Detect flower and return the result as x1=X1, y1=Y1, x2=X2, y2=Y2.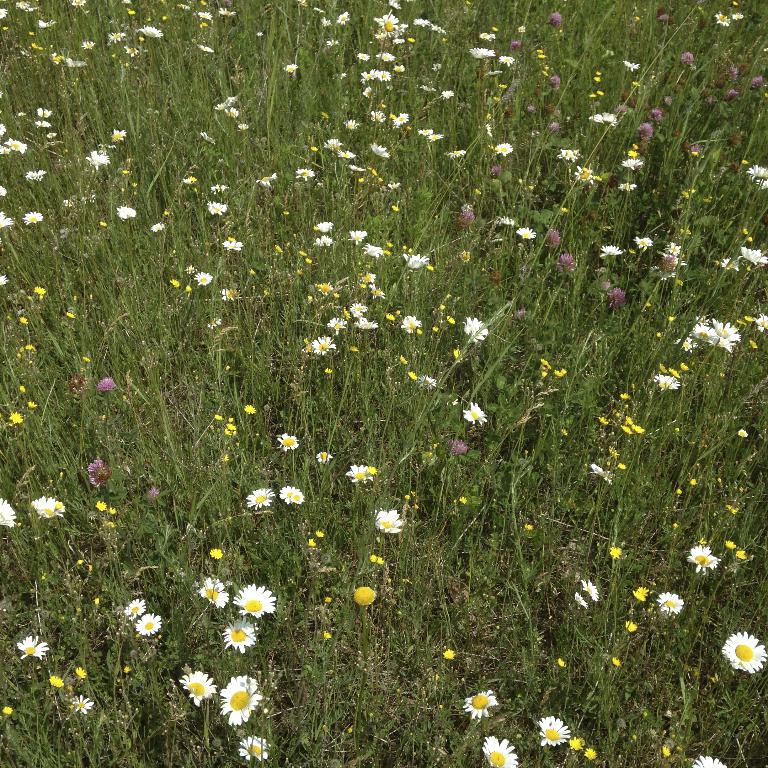
x1=30, y1=401, x2=37, y2=410.
